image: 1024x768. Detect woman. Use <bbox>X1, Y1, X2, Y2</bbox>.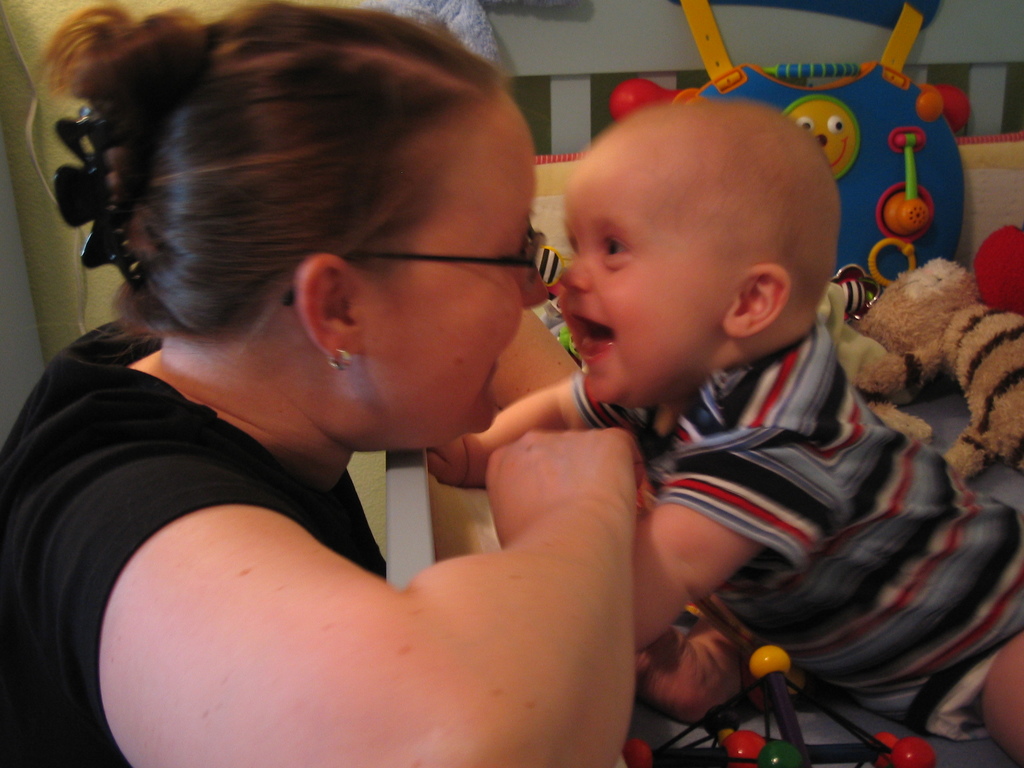
<bbox>0, 0, 652, 767</bbox>.
